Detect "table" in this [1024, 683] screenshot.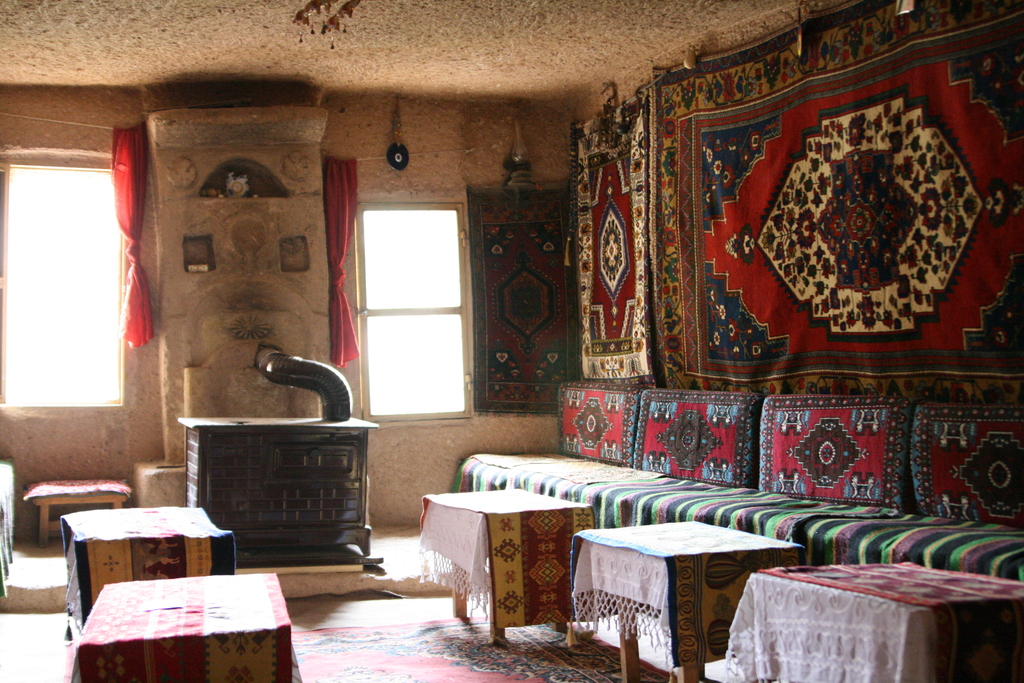
Detection: 423,483,588,641.
